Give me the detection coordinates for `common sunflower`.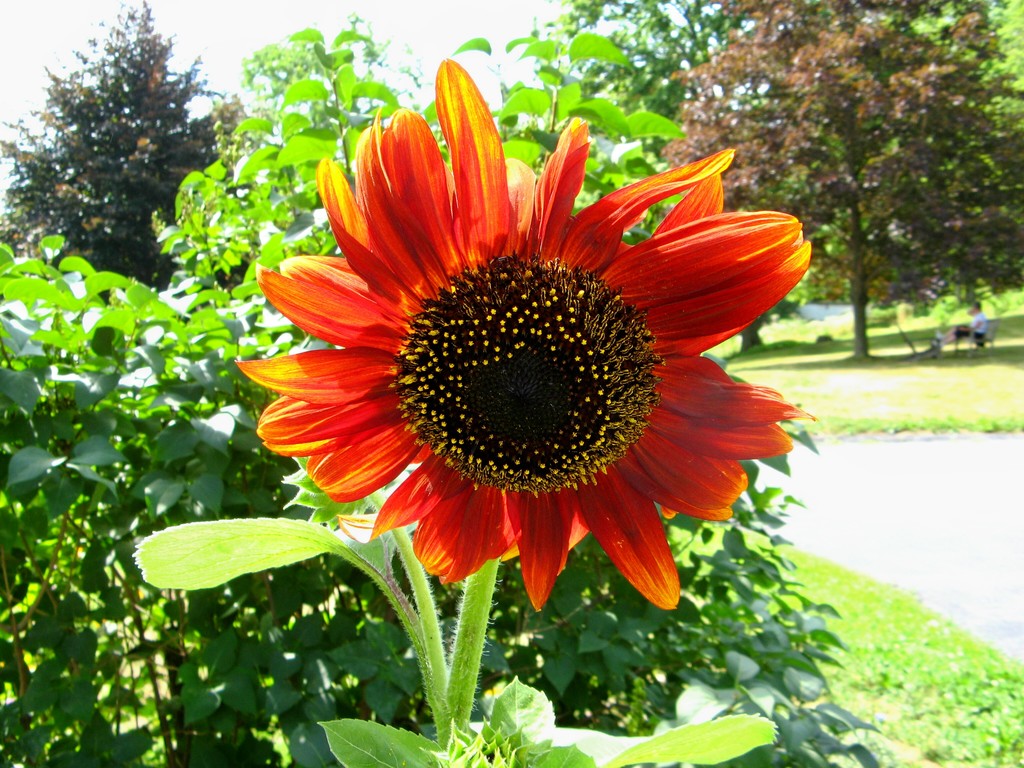
<bbox>235, 58, 817, 605</bbox>.
